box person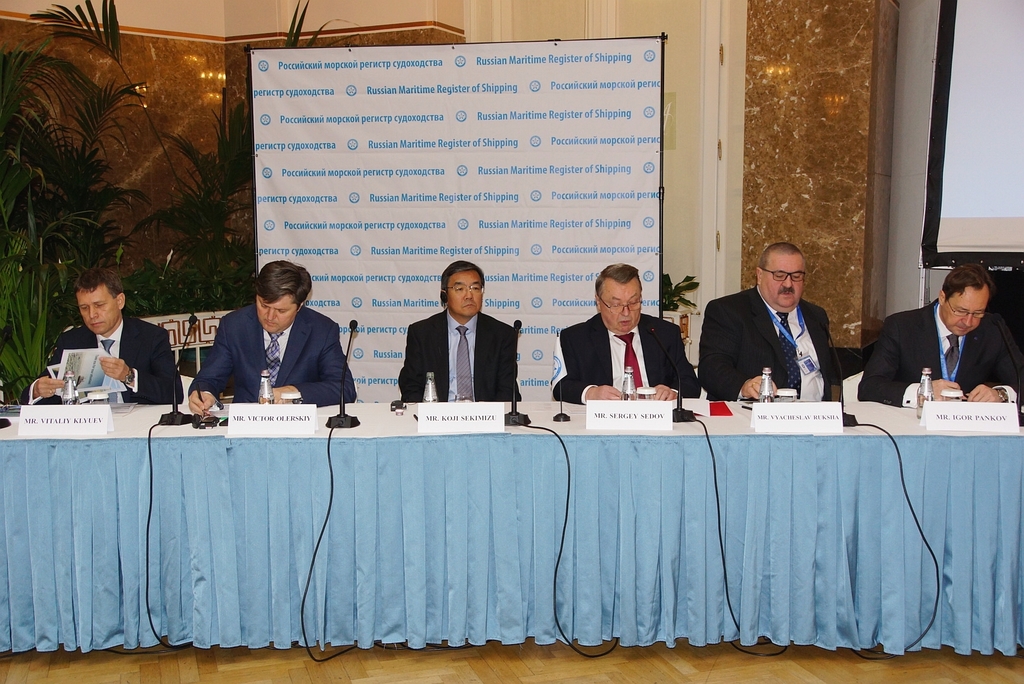
[left=28, top=264, right=178, bottom=408]
